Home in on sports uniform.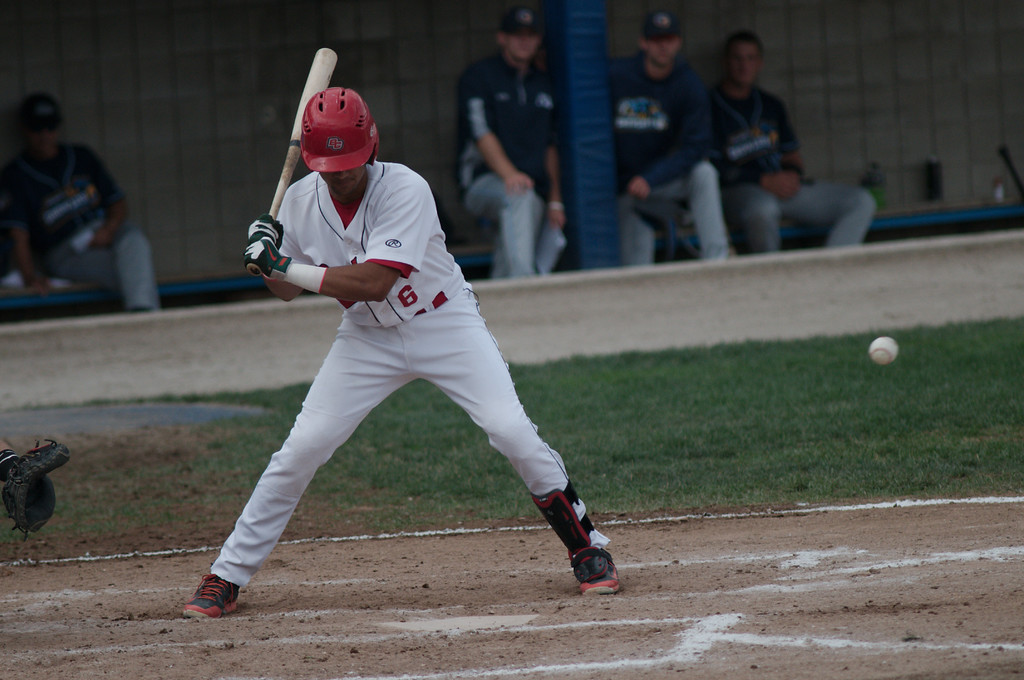
Homed in at [x1=696, y1=75, x2=881, y2=267].
